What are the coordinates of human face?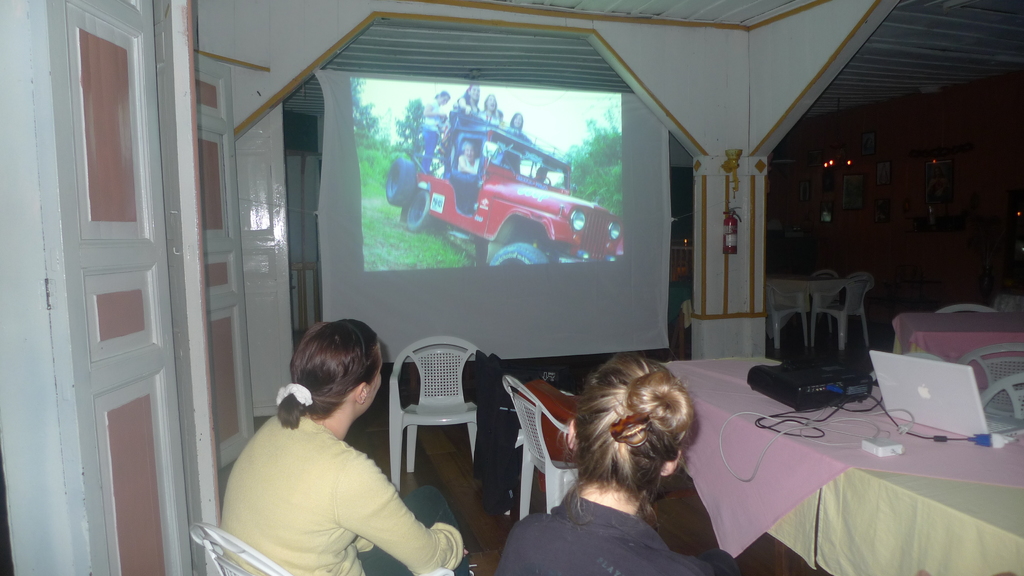
select_region(367, 345, 383, 408).
